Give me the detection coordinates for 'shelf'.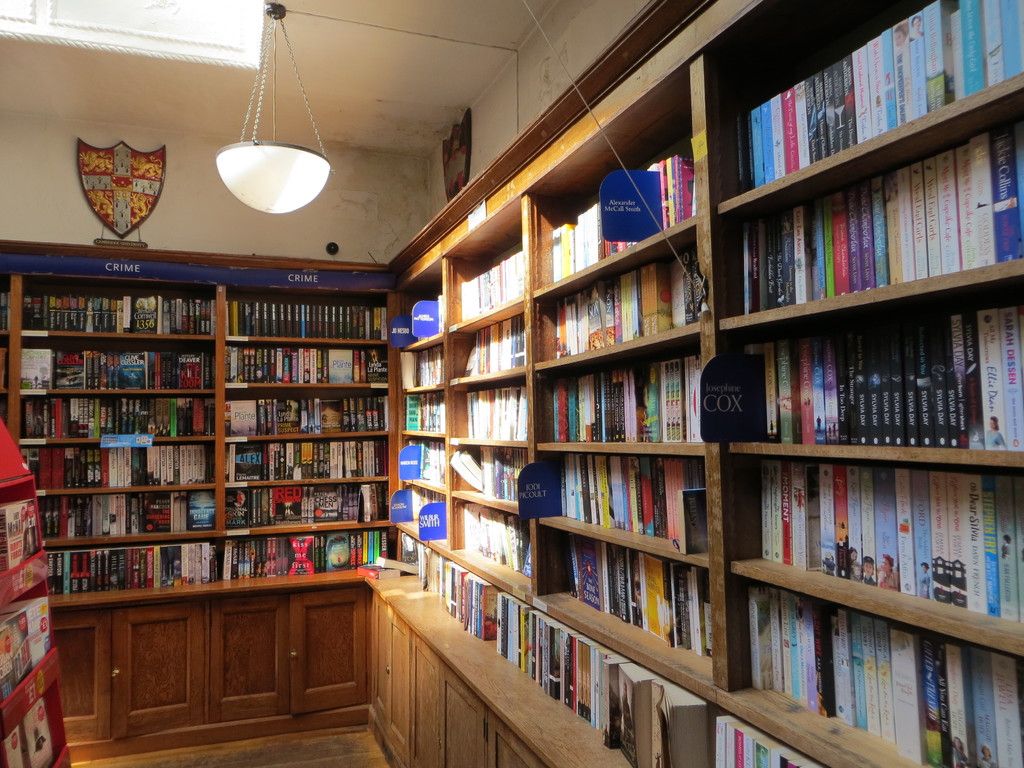
[538,445,729,581].
